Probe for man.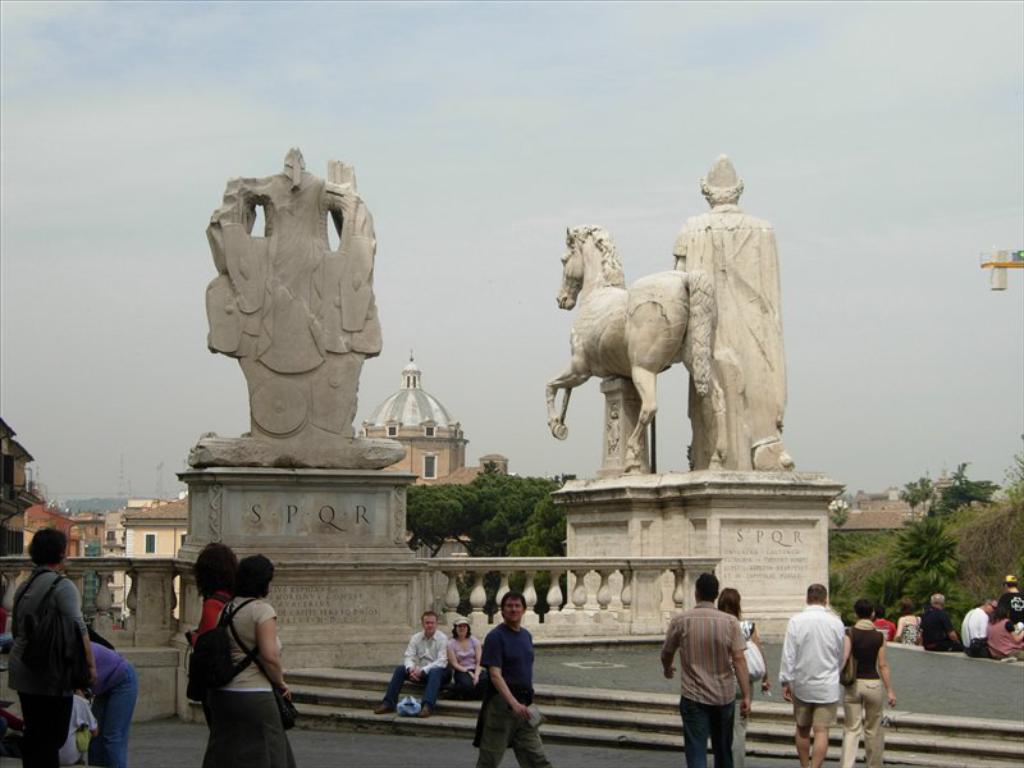
Probe result: 995,573,1023,622.
